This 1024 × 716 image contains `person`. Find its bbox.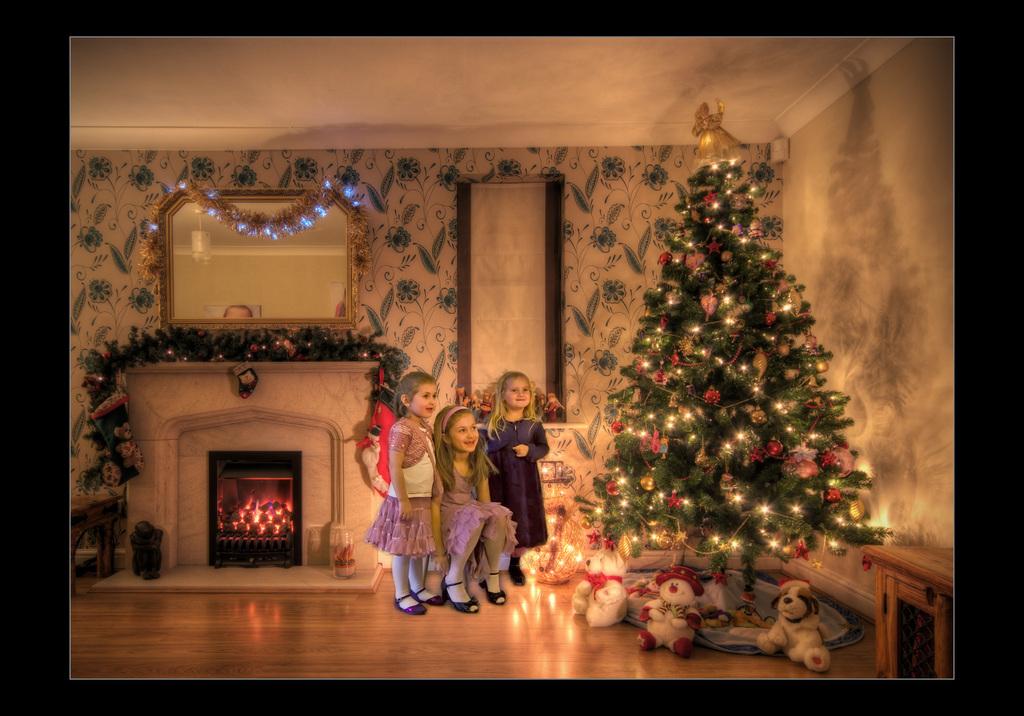
Rect(479, 368, 554, 587).
